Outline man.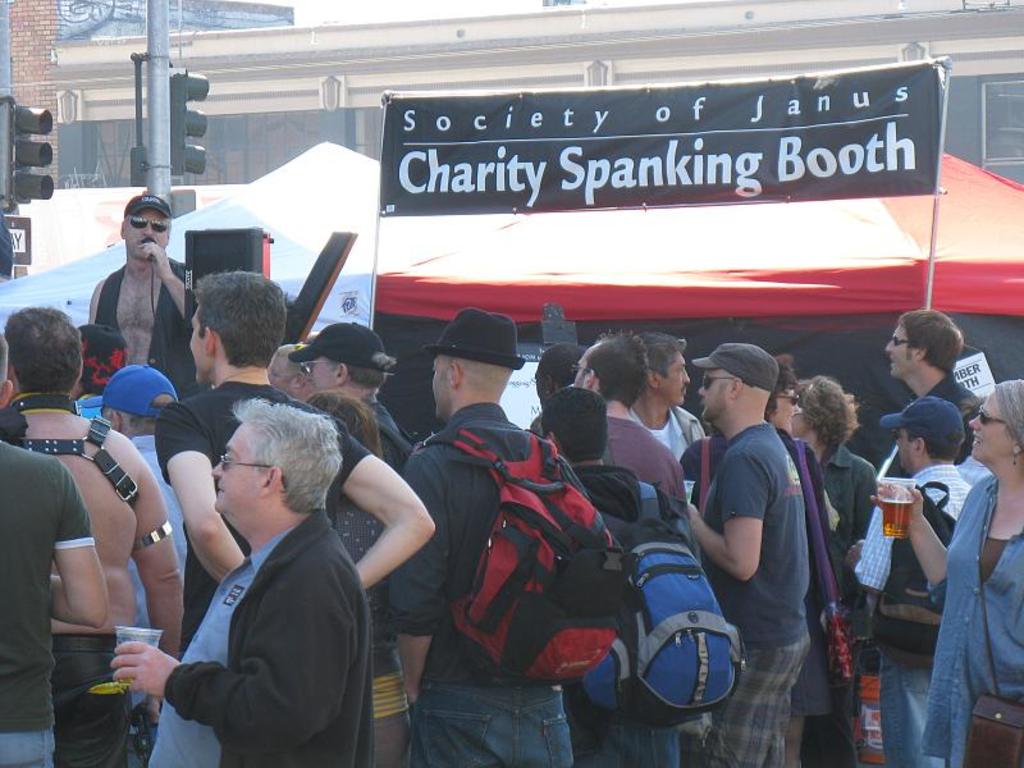
Outline: 402:315:576:767.
